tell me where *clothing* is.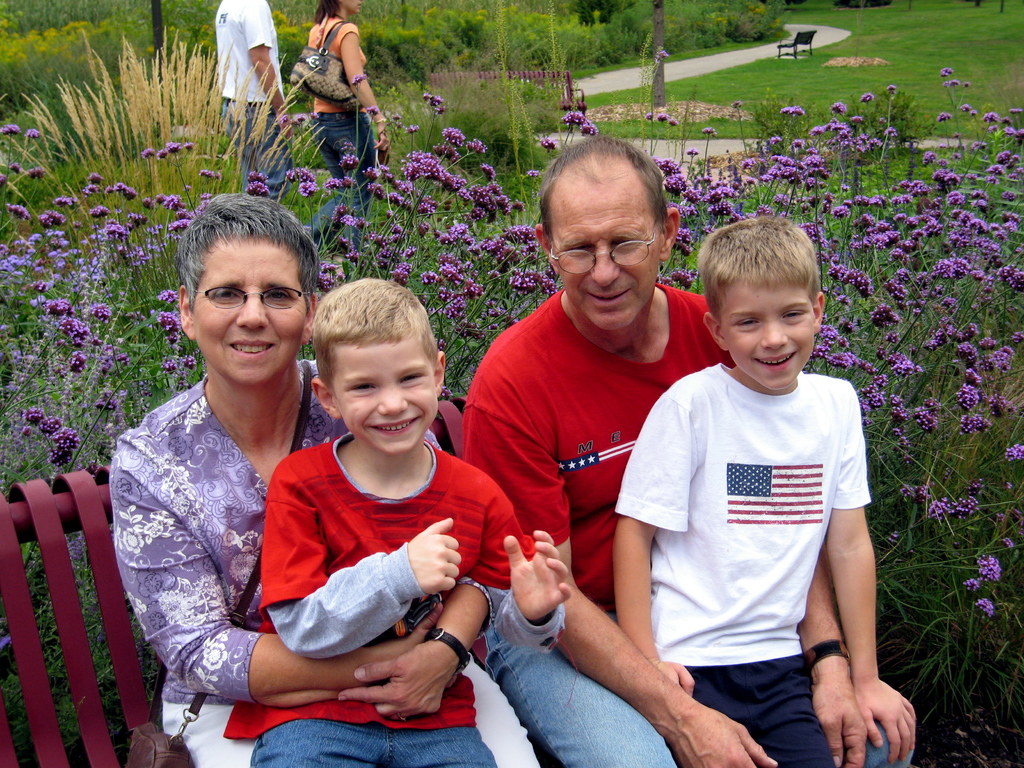
*clothing* is at x1=213 y1=0 x2=286 y2=209.
